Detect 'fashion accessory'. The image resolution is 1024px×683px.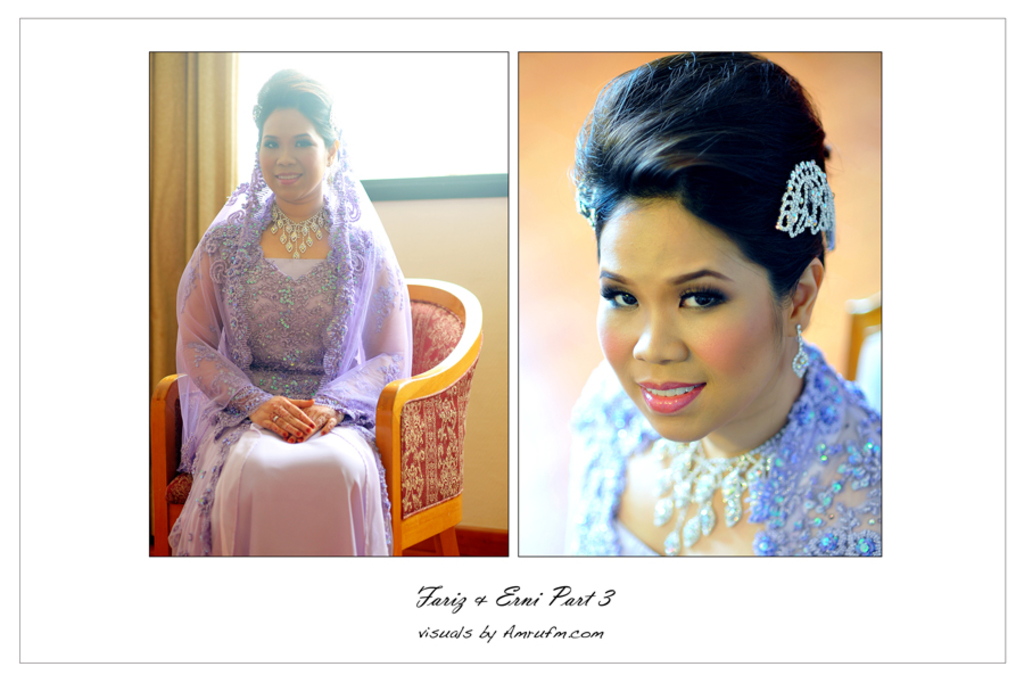
left=792, top=323, right=810, bottom=379.
